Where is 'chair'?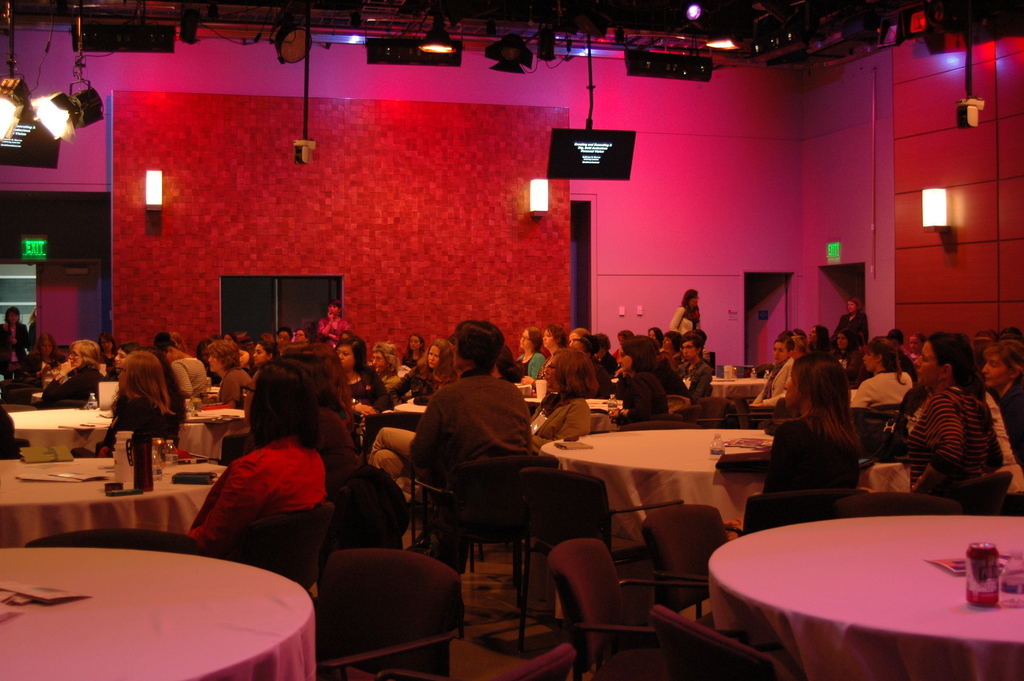
x1=406, y1=448, x2=563, y2=571.
